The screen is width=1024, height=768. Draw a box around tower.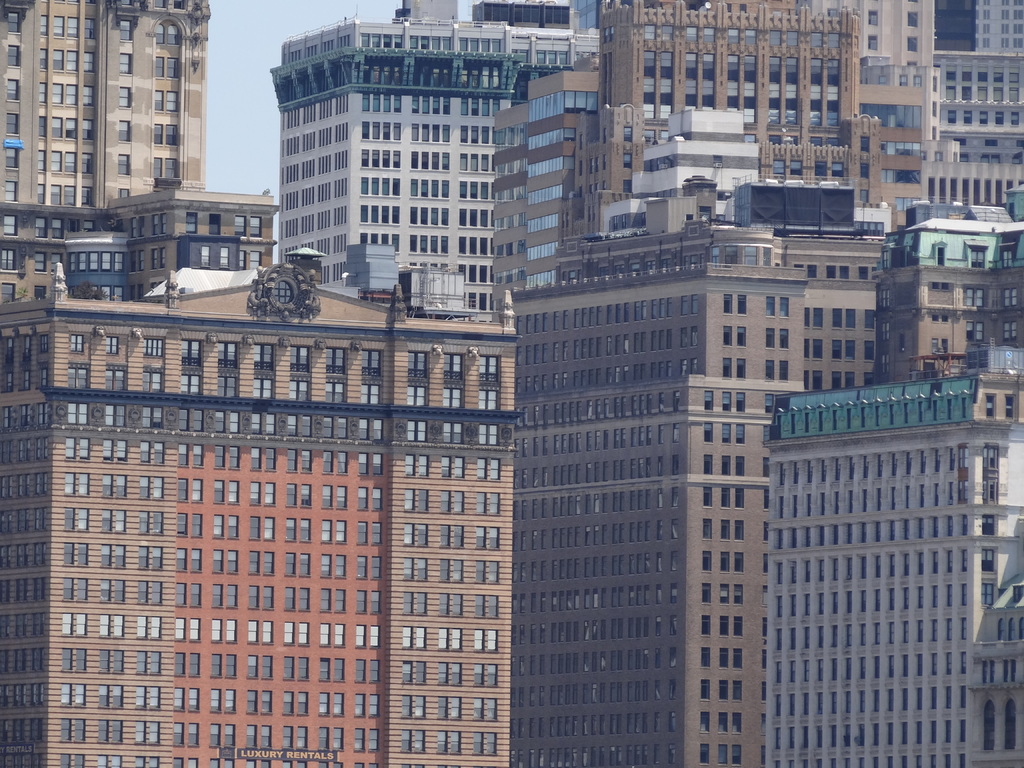
select_region(508, 192, 894, 767).
